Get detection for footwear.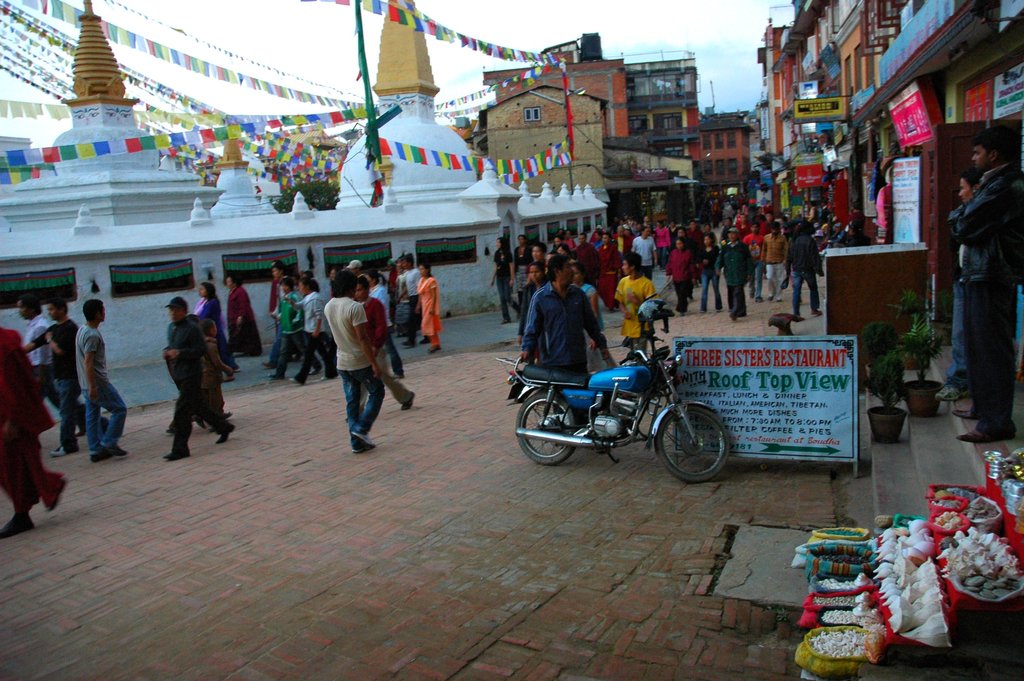
Detection: box(959, 400, 995, 421).
